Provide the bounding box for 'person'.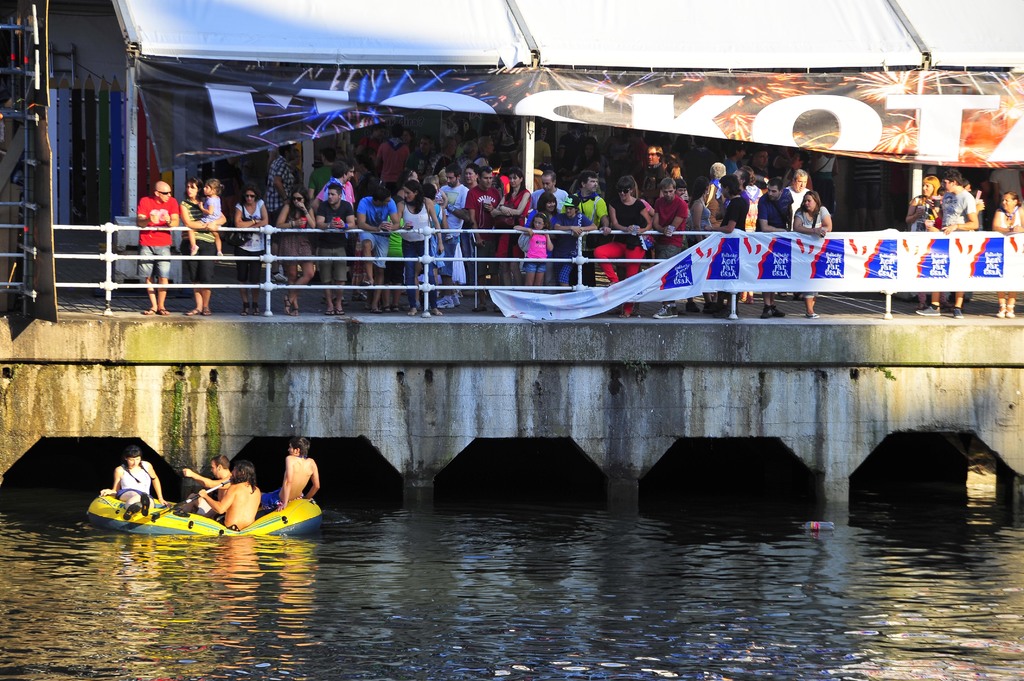
BBox(564, 167, 604, 286).
